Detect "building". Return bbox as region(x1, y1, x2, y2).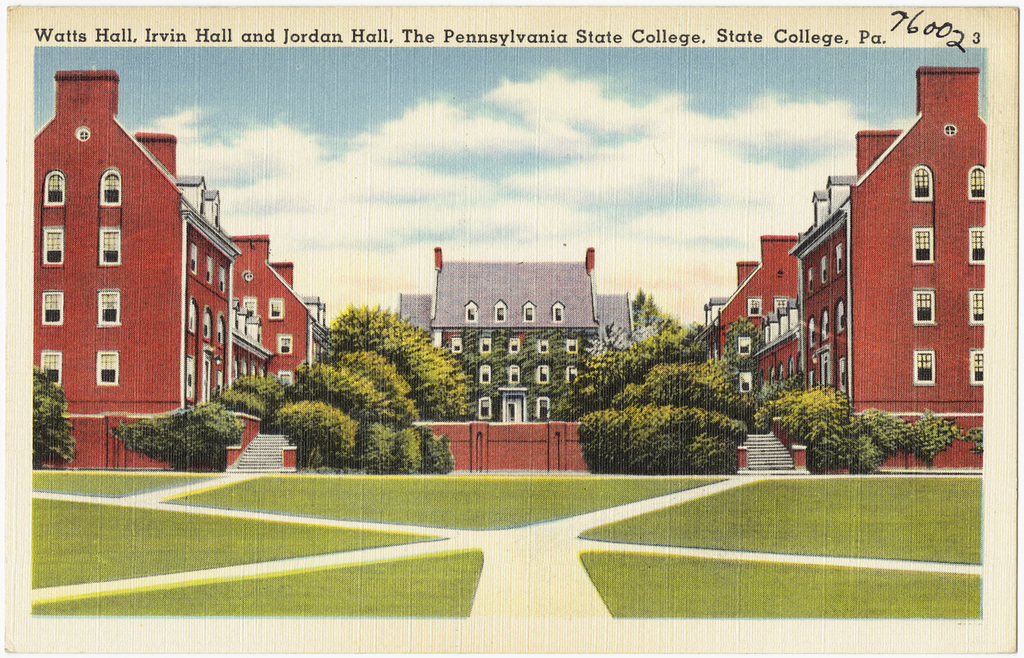
region(34, 72, 330, 472).
